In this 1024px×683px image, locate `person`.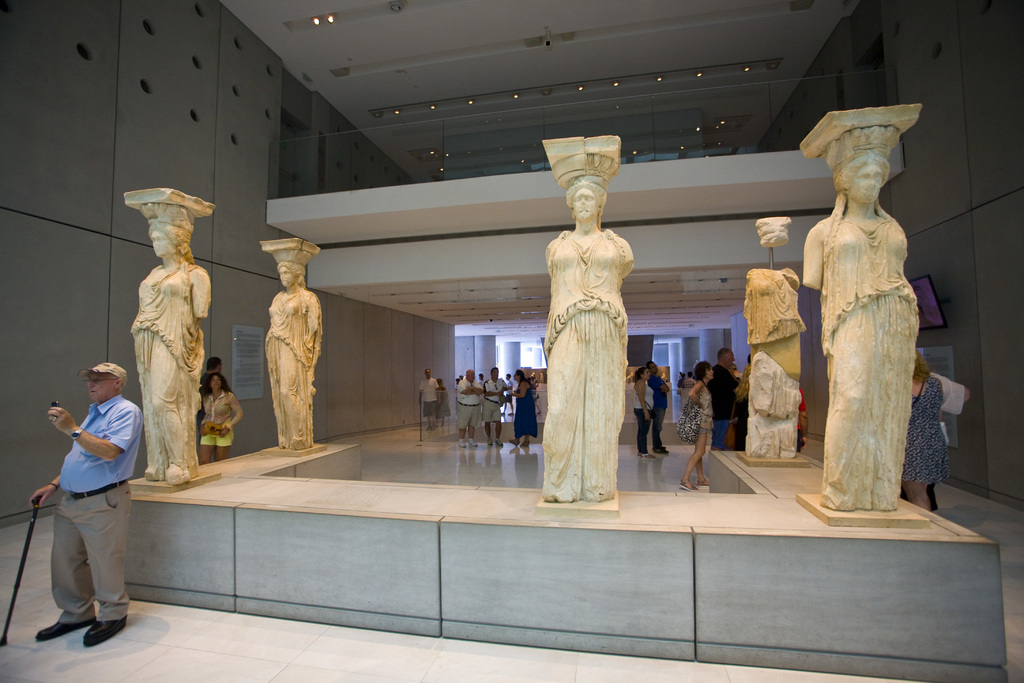
Bounding box: [left=642, top=363, right=666, bottom=450].
